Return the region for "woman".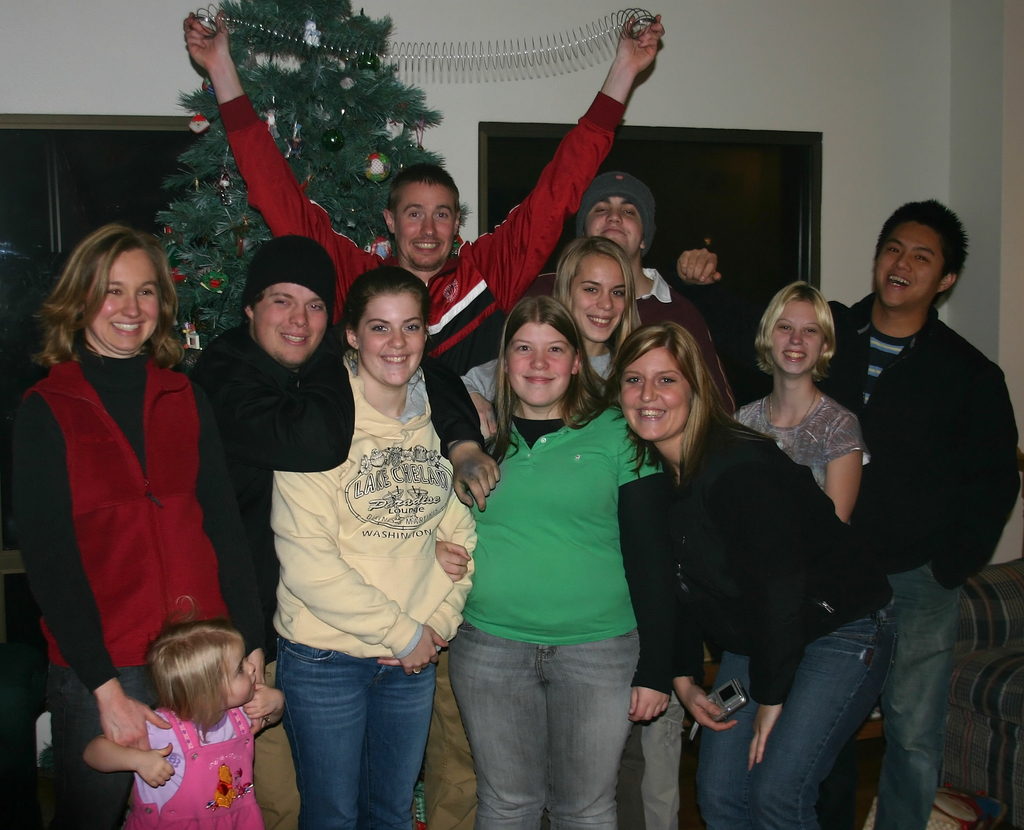
bbox=(268, 266, 480, 829).
